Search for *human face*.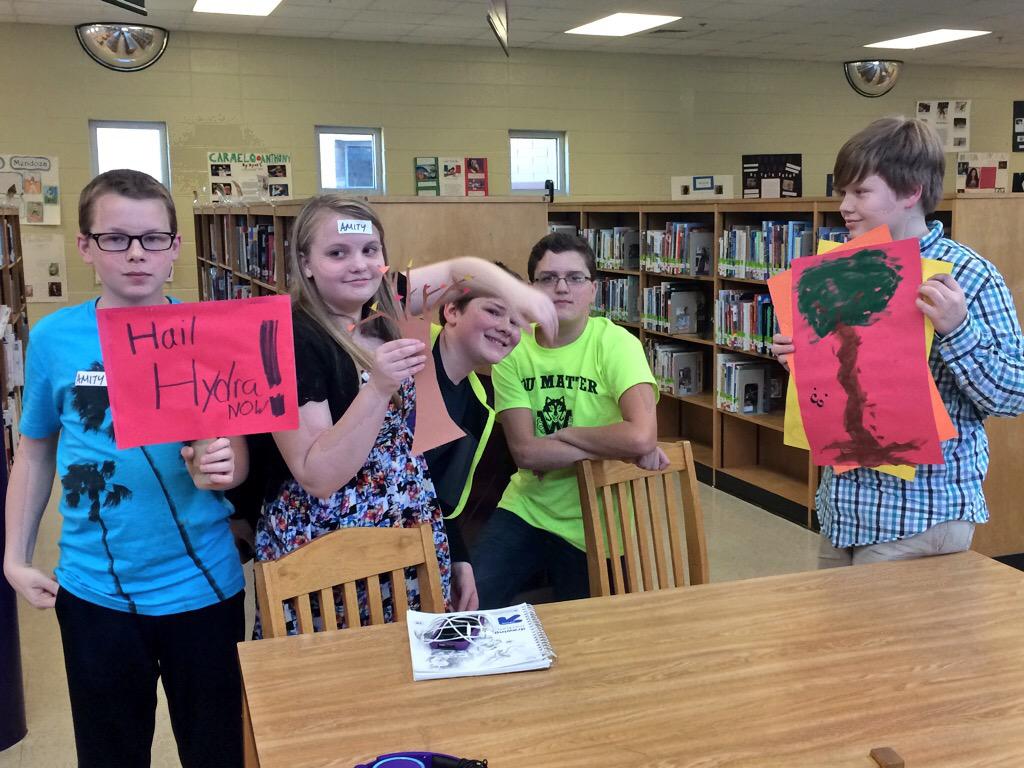
Found at box(461, 298, 523, 369).
